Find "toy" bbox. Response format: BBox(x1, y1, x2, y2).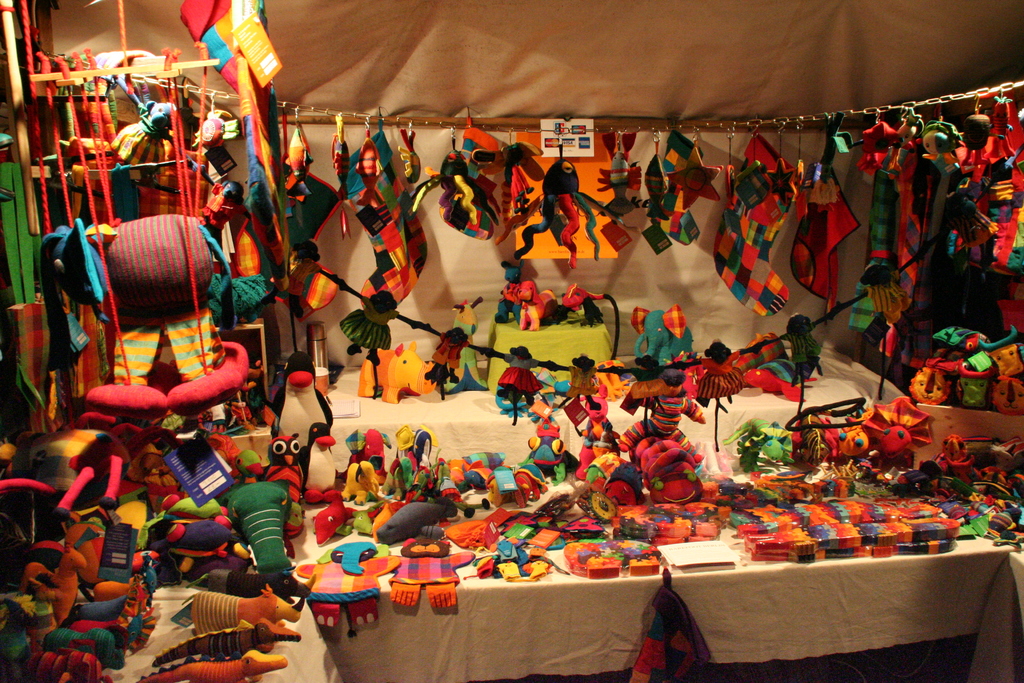
BBox(605, 532, 656, 579).
